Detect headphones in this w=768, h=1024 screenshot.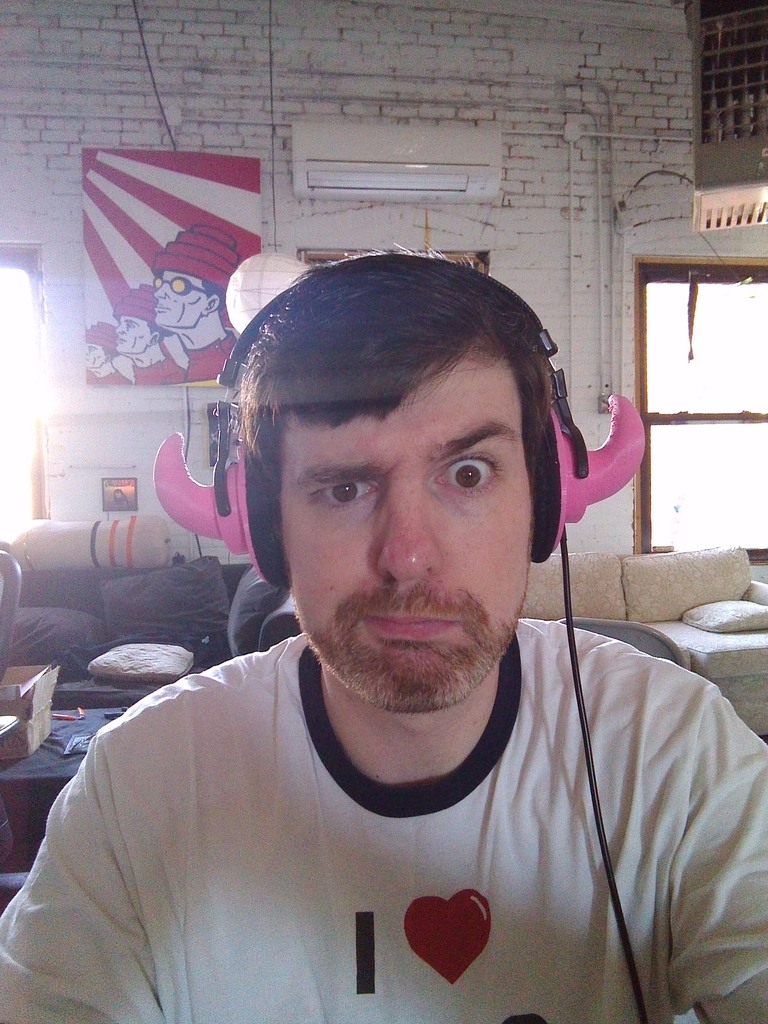
Detection: region(129, 239, 666, 1023).
